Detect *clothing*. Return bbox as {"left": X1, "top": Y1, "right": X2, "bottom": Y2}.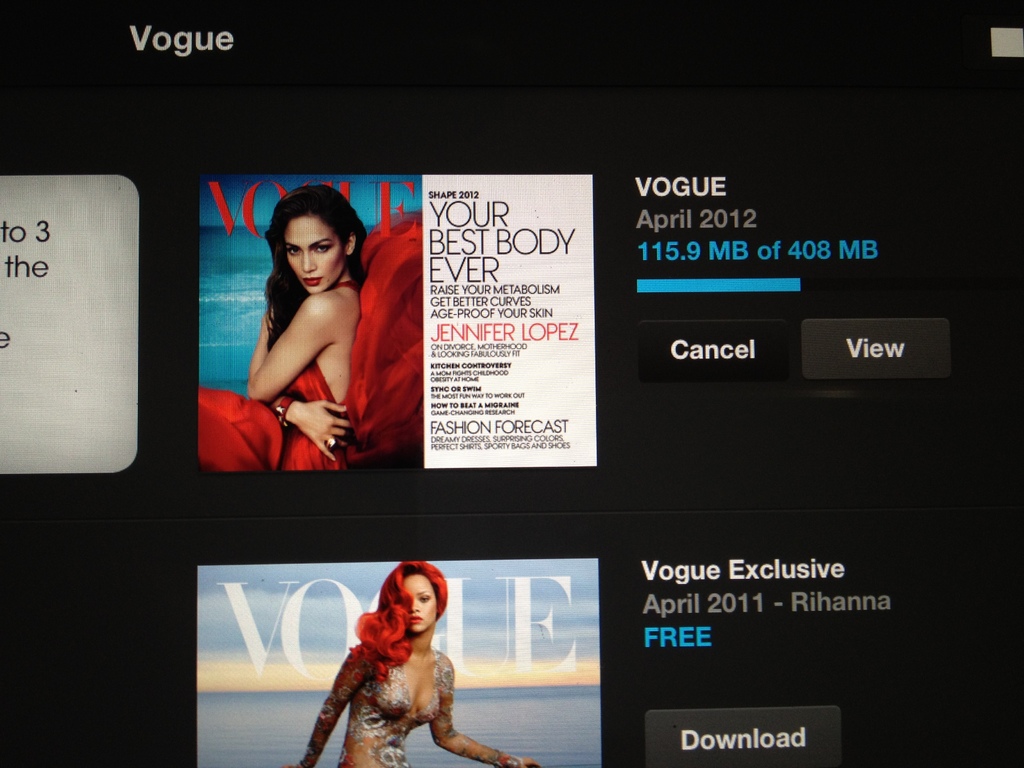
{"left": 306, "top": 643, "right": 523, "bottom": 767}.
